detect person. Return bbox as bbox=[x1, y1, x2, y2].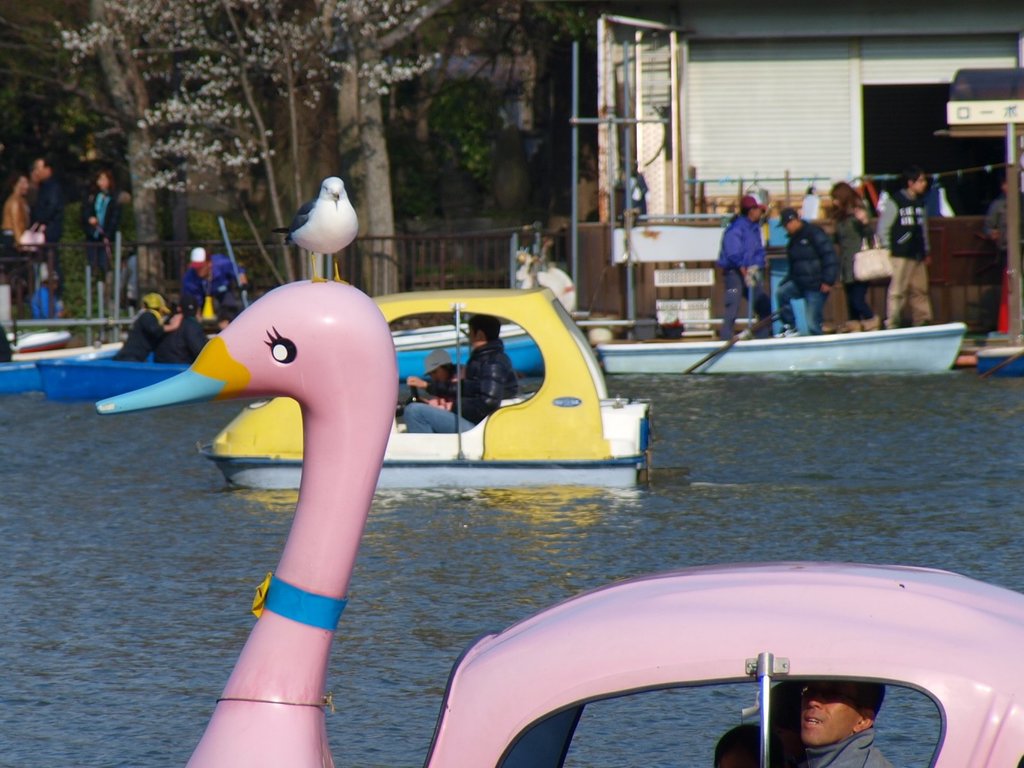
bbox=[717, 193, 777, 344].
